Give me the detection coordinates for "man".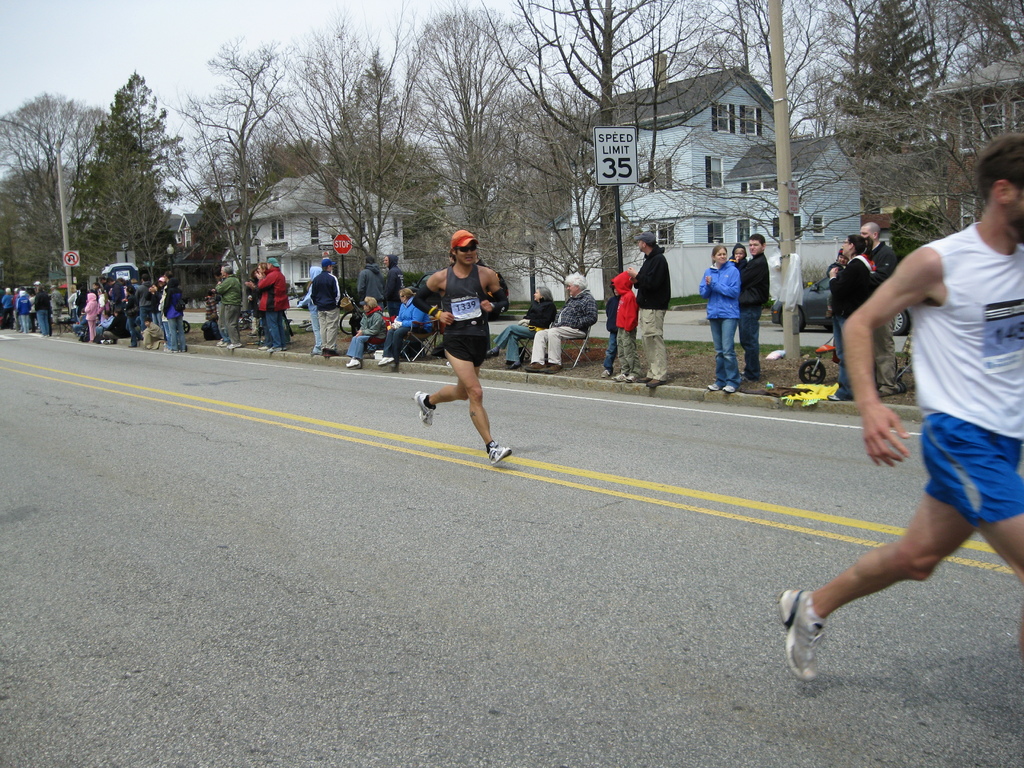
x1=213, y1=268, x2=245, y2=352.
